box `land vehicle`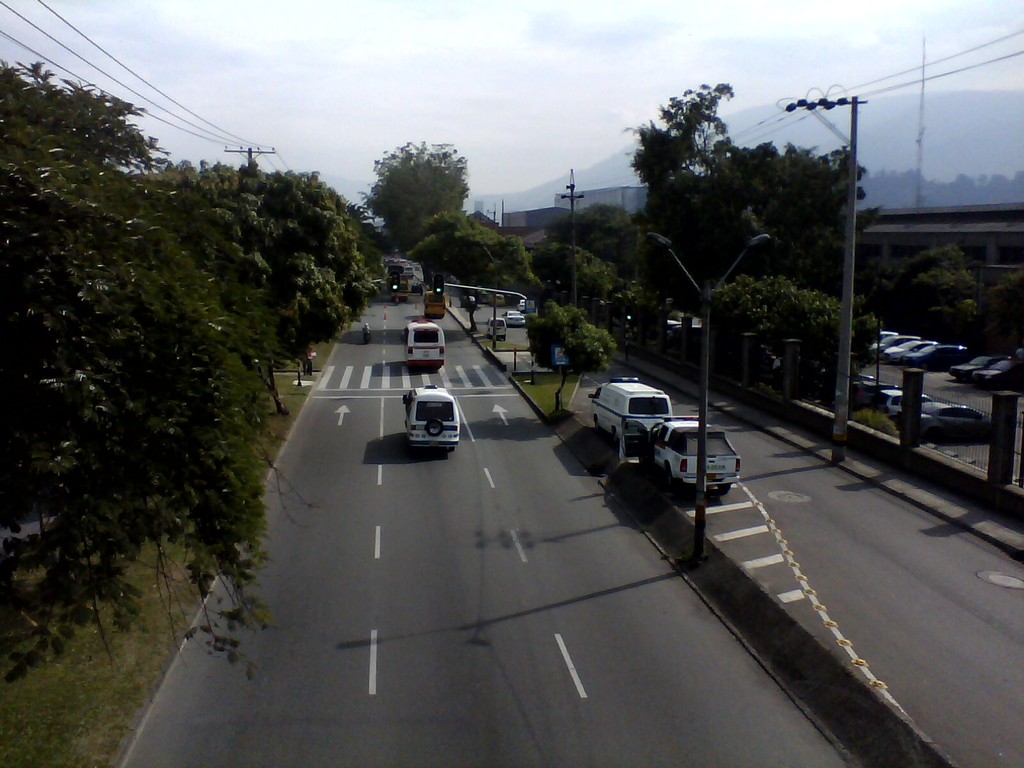
(left=925, top=401, right=996, bottom=436)
